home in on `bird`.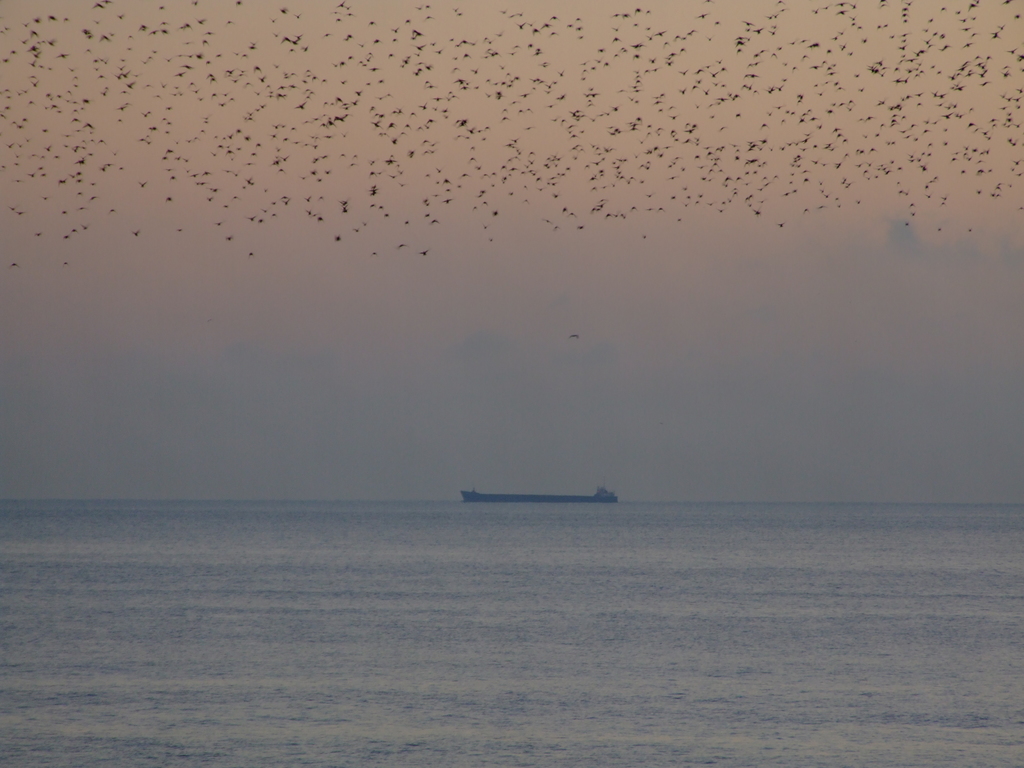
Homed in at left=201, top=31, right=216, bottom=38.
